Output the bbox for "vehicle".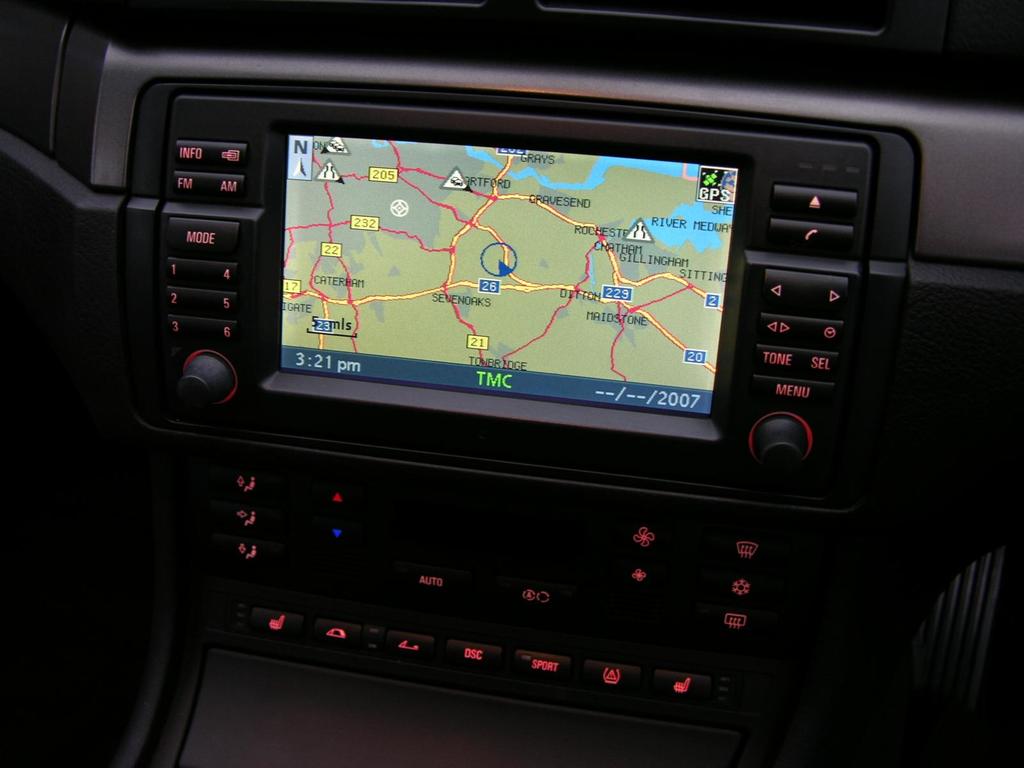
0, 0, 1023, 767.
